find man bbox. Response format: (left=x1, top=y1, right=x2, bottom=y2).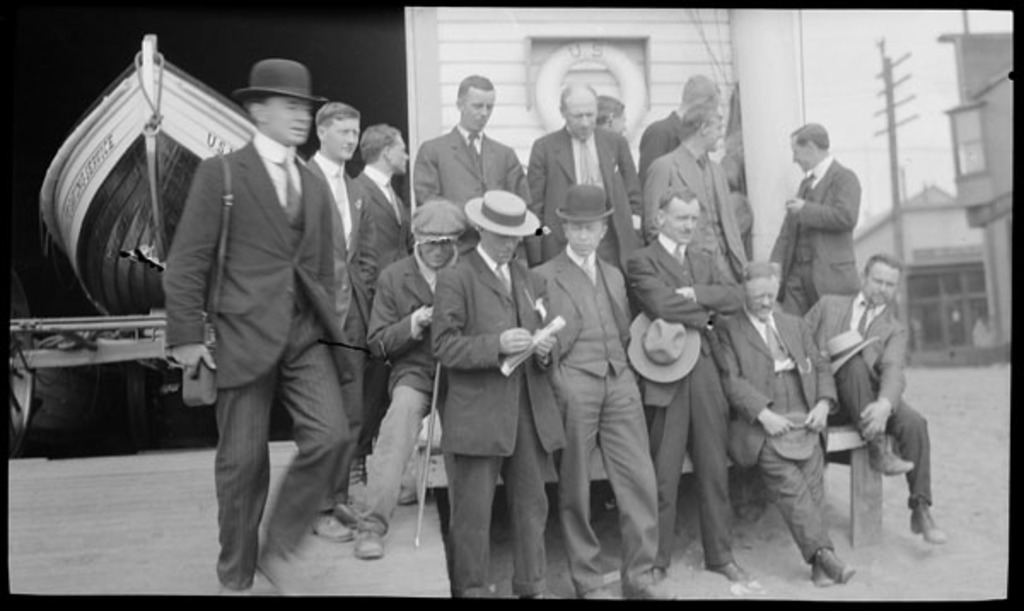
(left=304, top=97, right=377, bottom=551).
